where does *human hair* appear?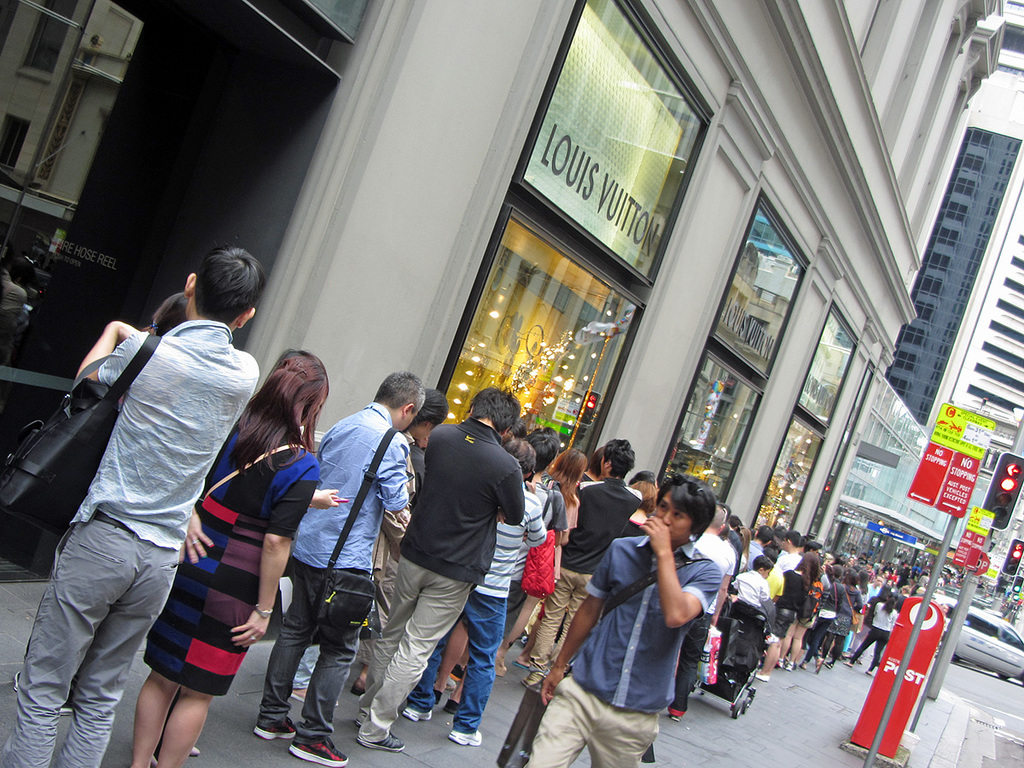
Appears at BBox(170, 241, 251, 327).
